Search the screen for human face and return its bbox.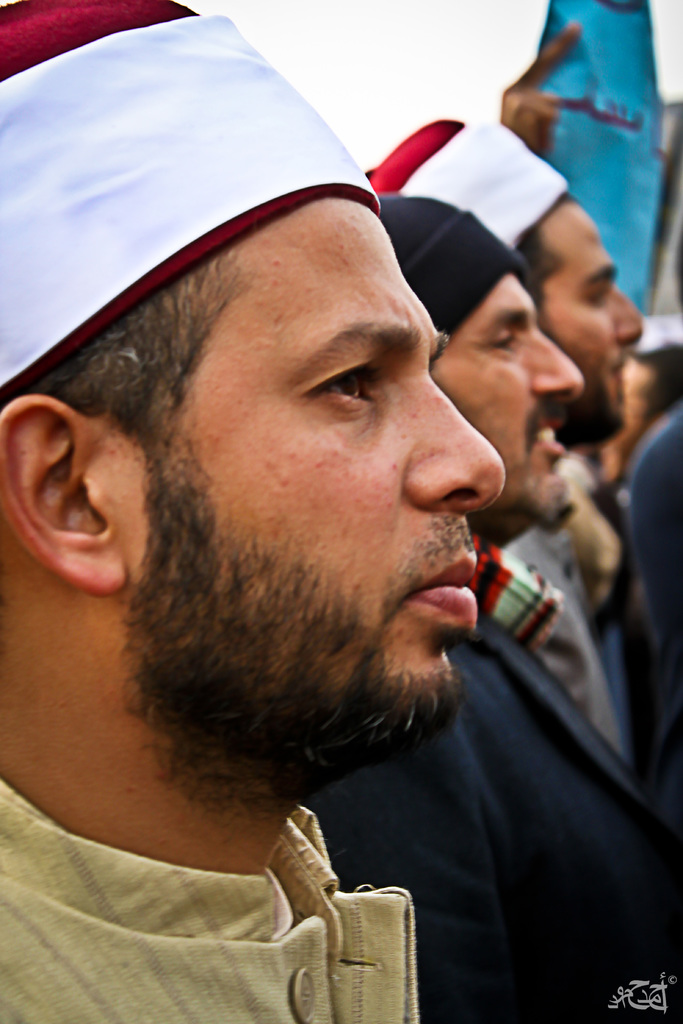
Found: 530:198:645:447.
